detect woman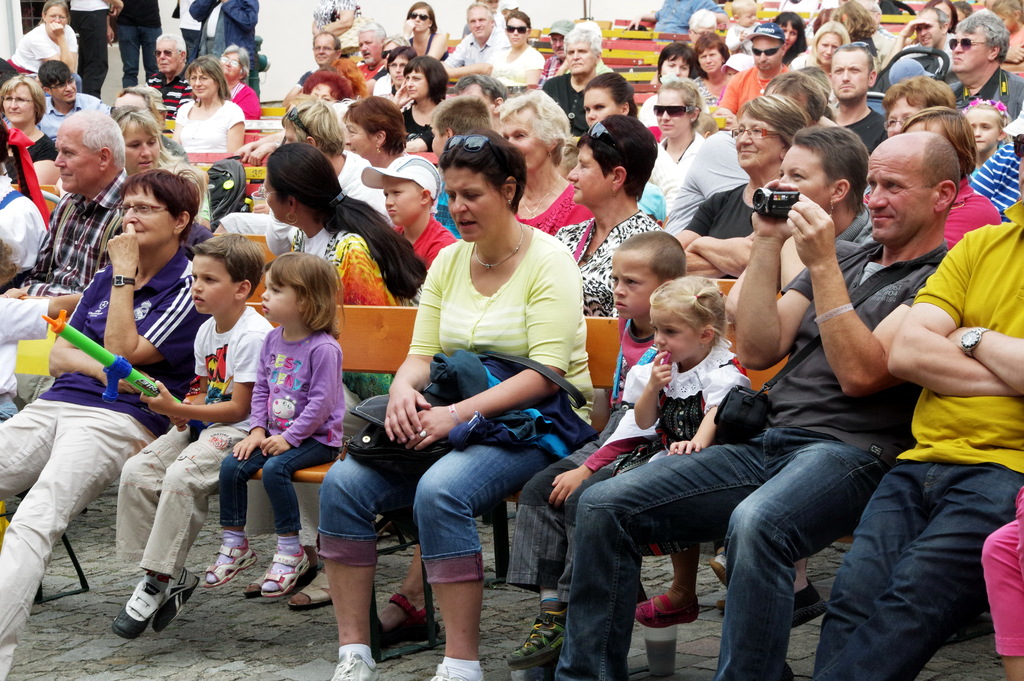
(794, 20, 849, 78)
